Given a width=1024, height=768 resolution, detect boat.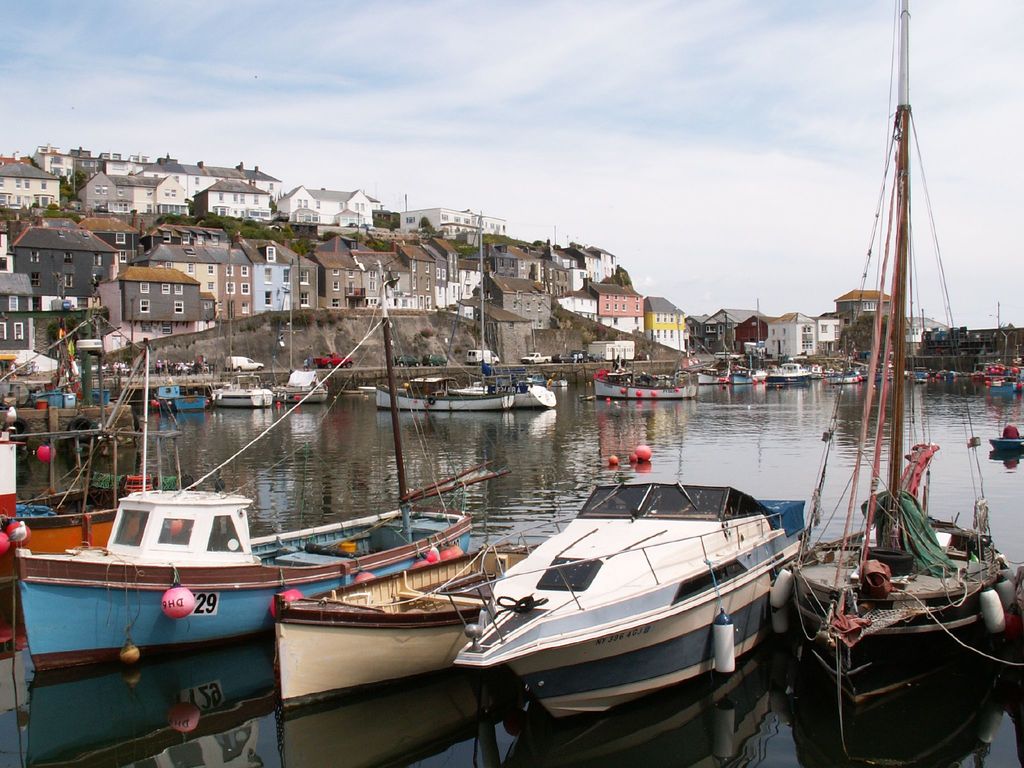
792 0 1016 767.
